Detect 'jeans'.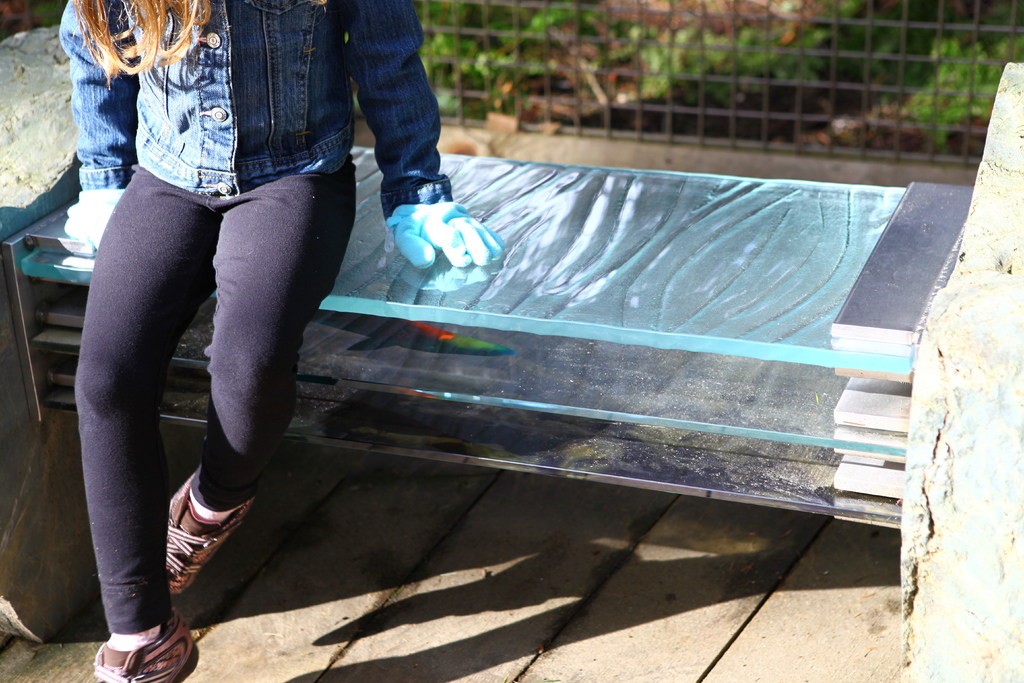
Detected at [55,0,454,221].
